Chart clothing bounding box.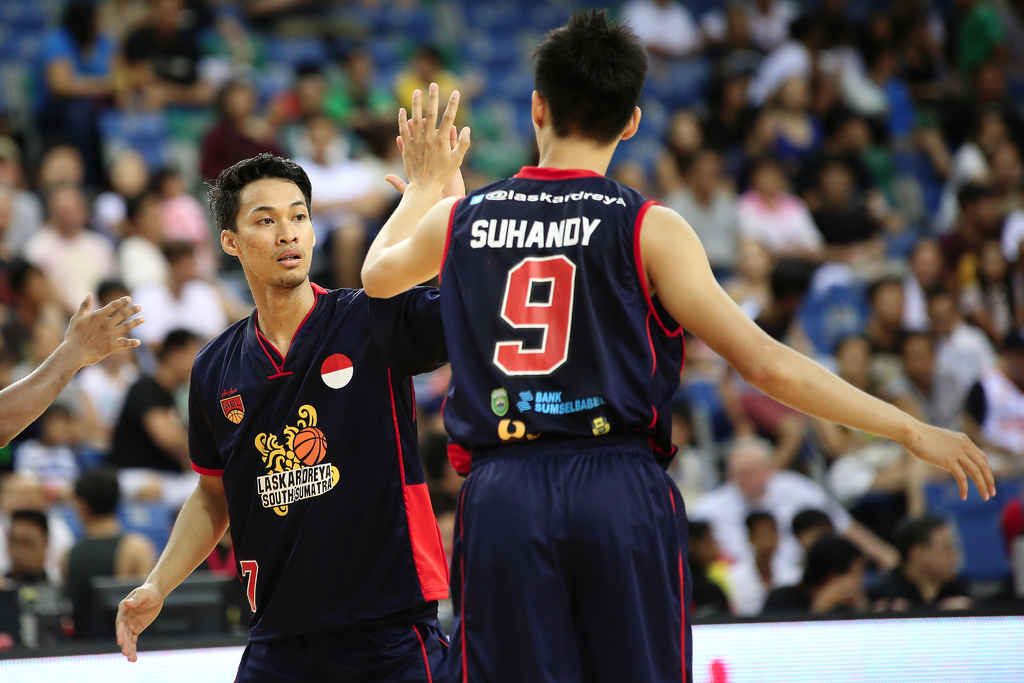
Charted: bbox=[191, 283, 449, 682].
